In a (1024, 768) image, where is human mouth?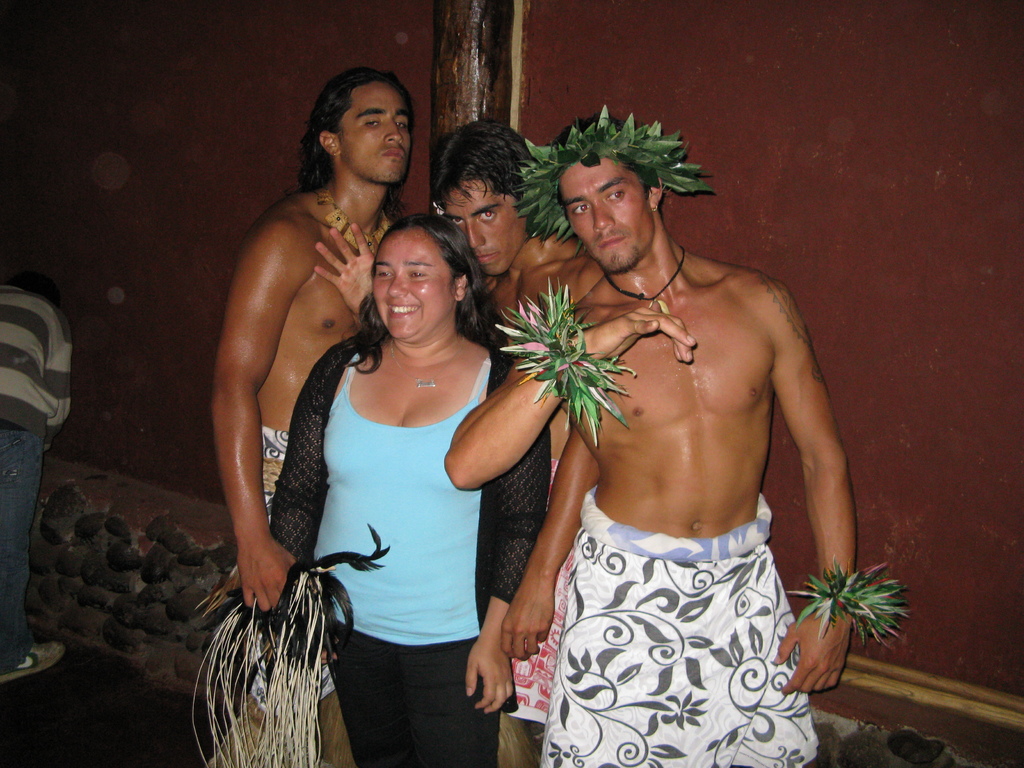
(left=480, top=249, right=497, bottom=264).
